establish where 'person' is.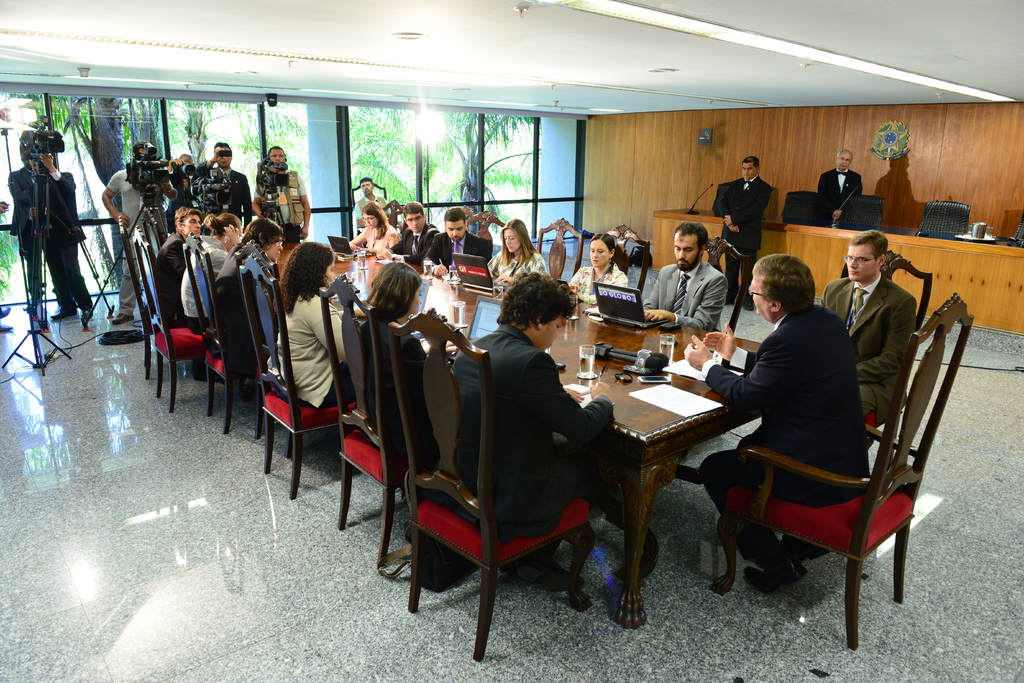
Established at (left=29, top=145, right=99, bottom=328).
